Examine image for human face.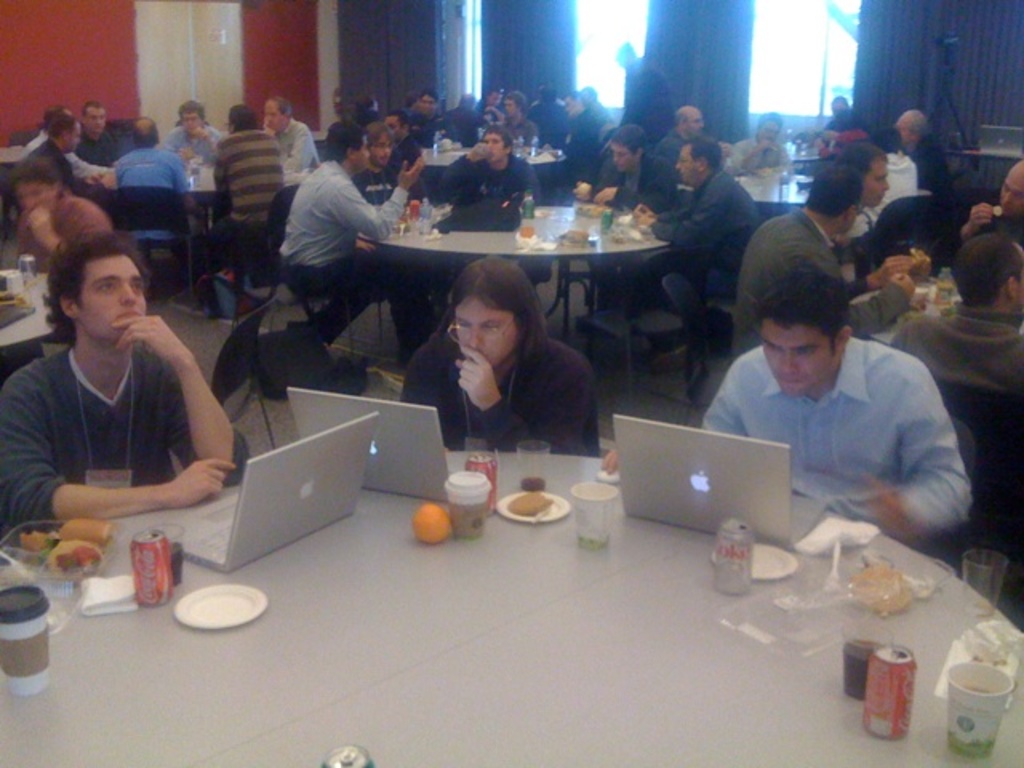
Examination result: [502,94,517,115].
